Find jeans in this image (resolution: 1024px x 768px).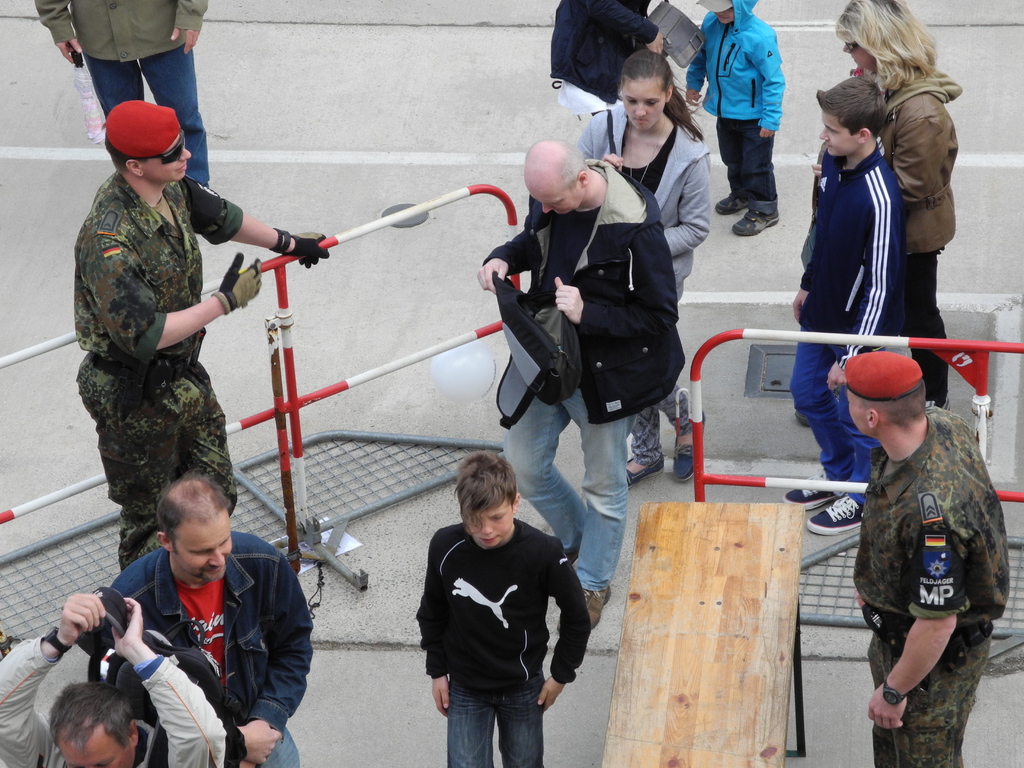
255,733,305,767.
